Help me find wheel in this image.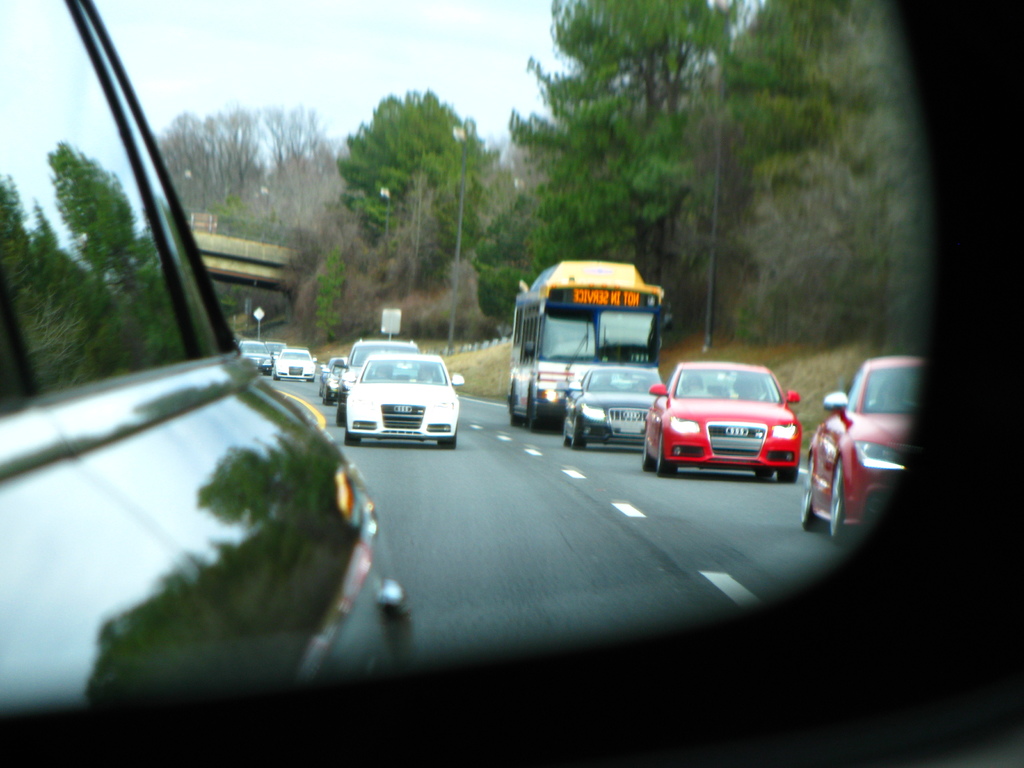
Found it: select_region(570, 406, 588, 451).
